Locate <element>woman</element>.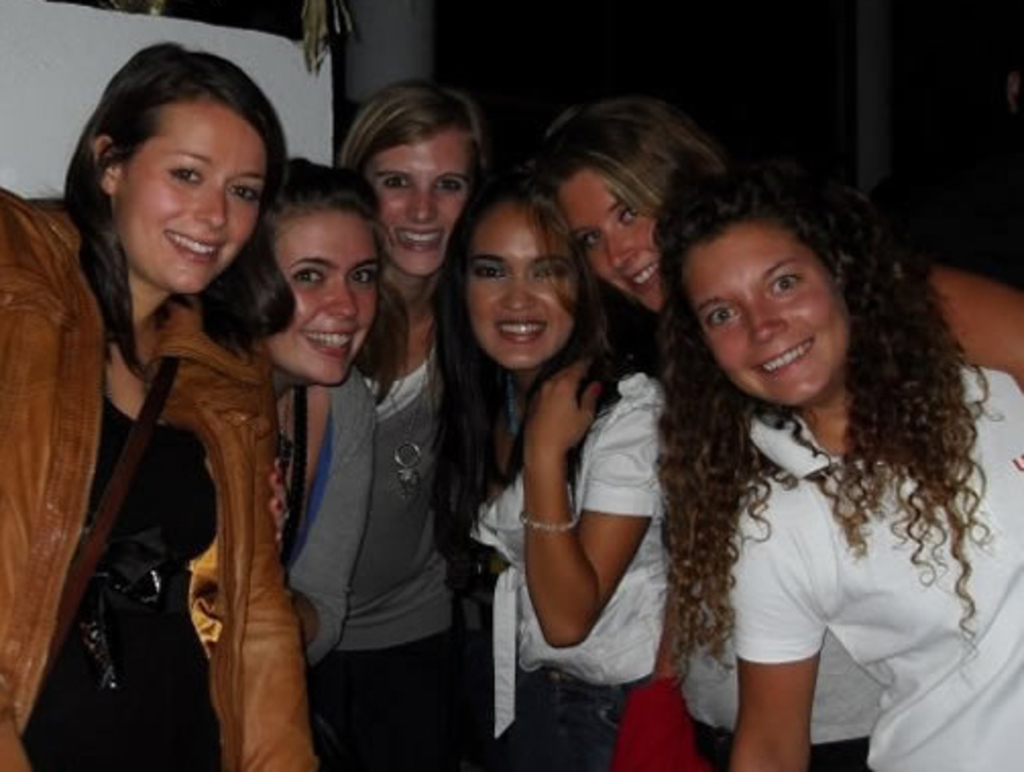
Bounding box: select_region(0, 39, 328, 770).
